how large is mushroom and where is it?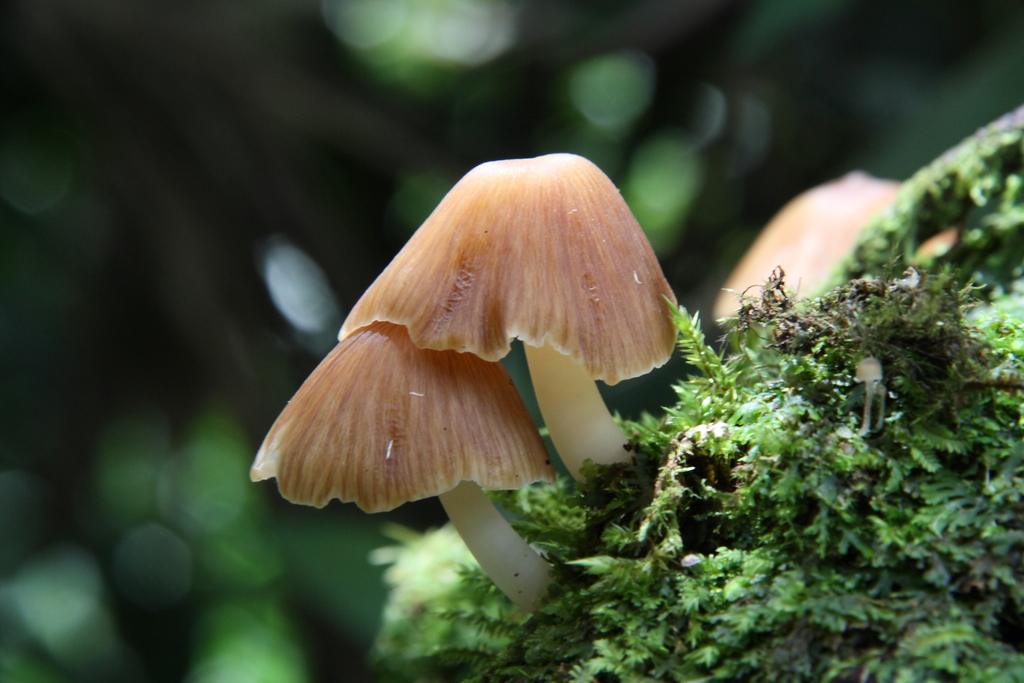
Bounding box: crop(711, 170, 960, 379).
